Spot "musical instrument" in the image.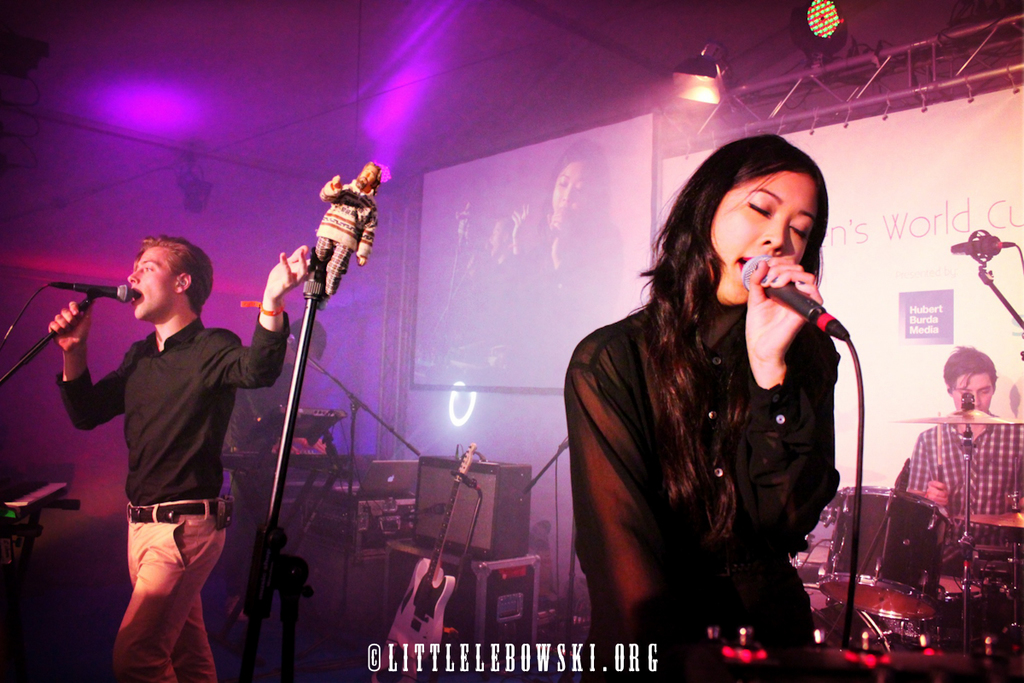
"musical instrument" found at Rect(237, 393, 343, 555).
